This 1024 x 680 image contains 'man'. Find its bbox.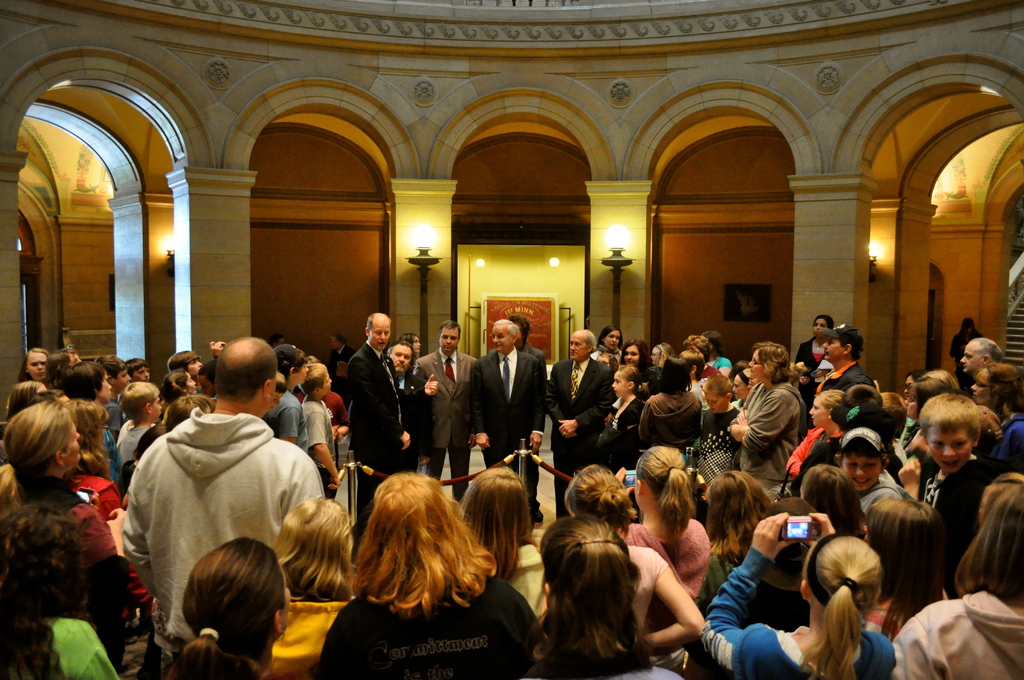
BBox(351, 309, 438, 515).
